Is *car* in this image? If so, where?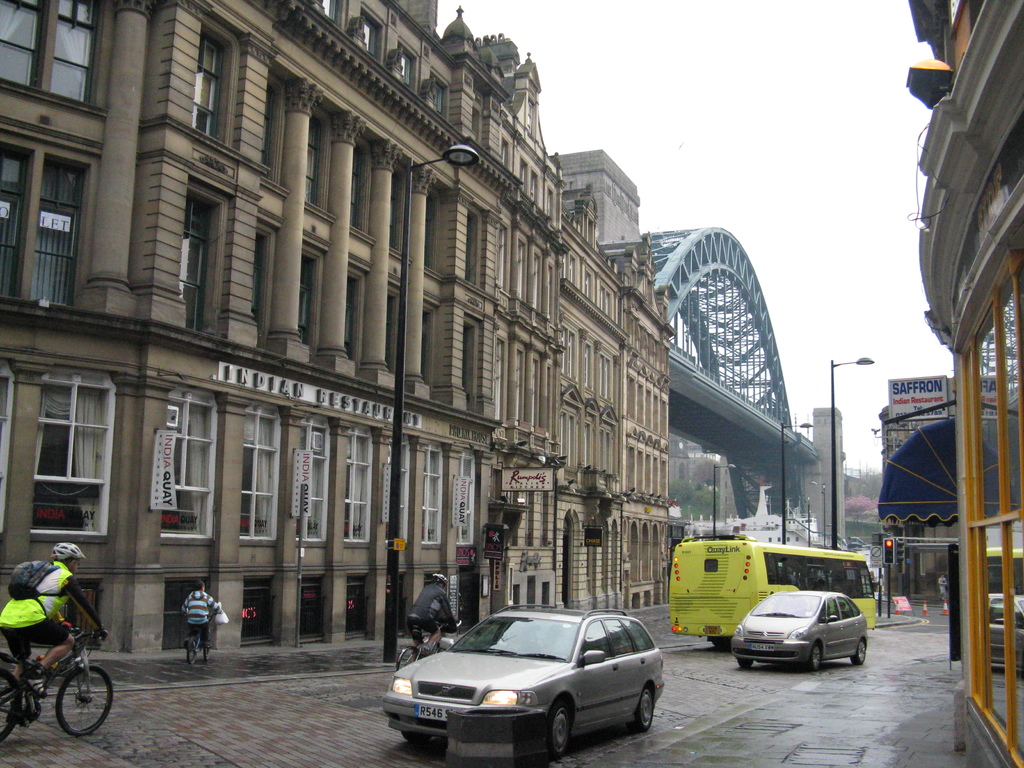
Yes, at [left=379, top=598, right=667, bottom=767].
